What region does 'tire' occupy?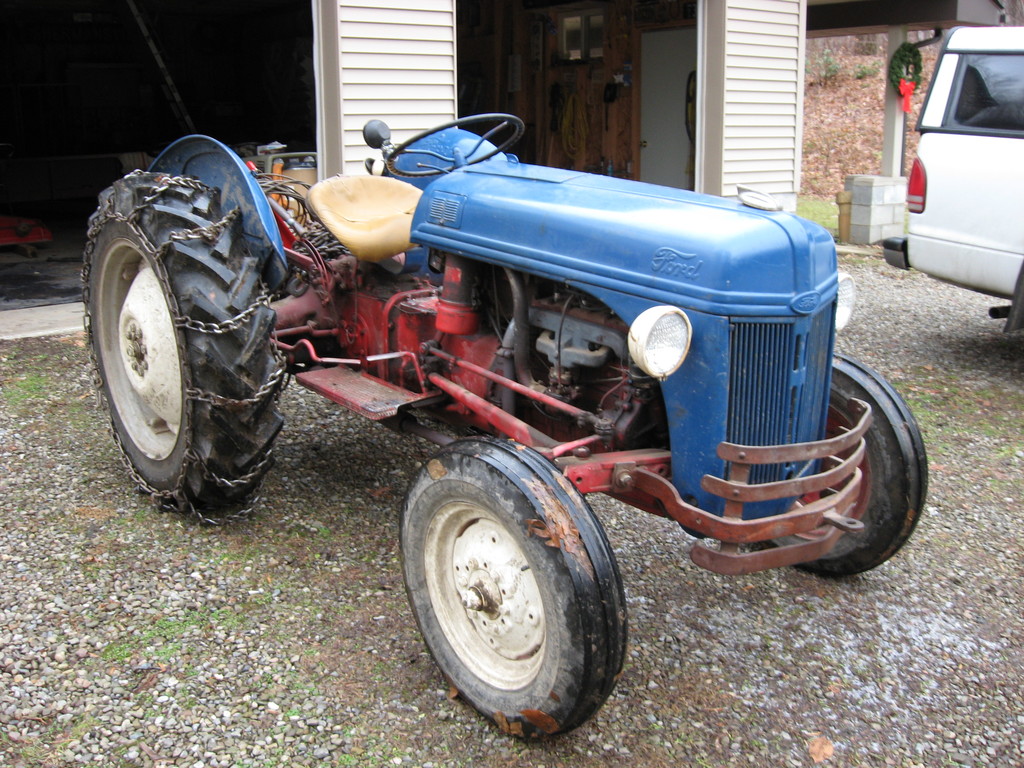
pyautogui.locateOnScreen(758, 353, 930, 577).
